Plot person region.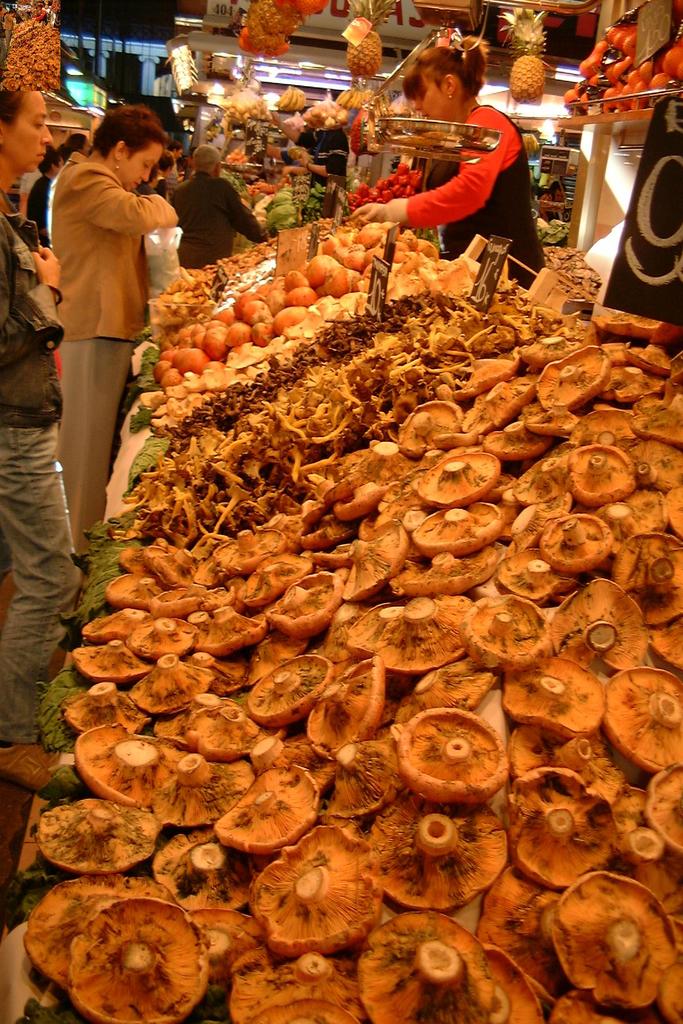
Plotted at 345:33:550:295.
